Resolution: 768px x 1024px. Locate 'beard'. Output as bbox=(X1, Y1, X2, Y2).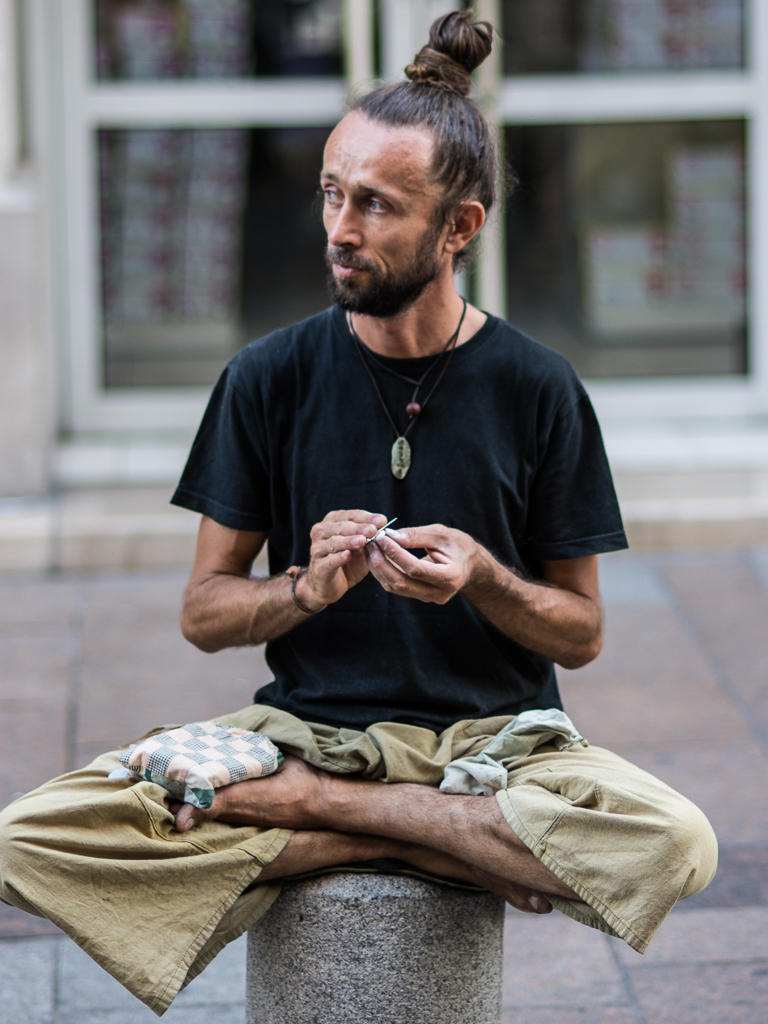
bbox=(325, 227, 437, 320).
